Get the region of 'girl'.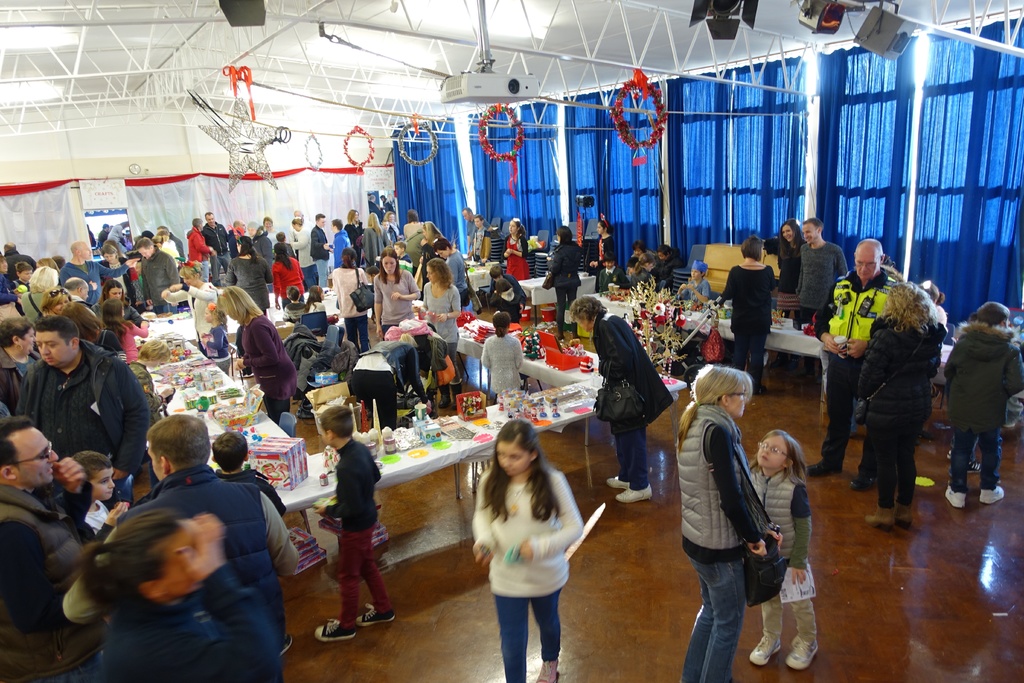
776 222 806 290.
